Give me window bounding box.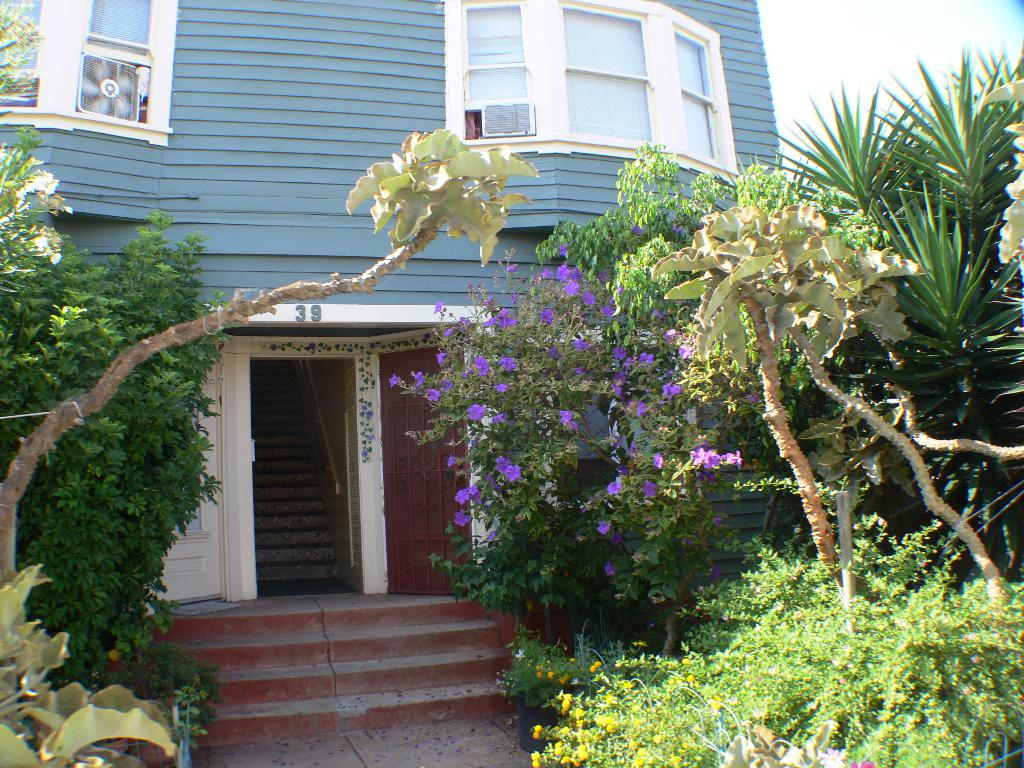
box=[72, 0, 154, 112].
